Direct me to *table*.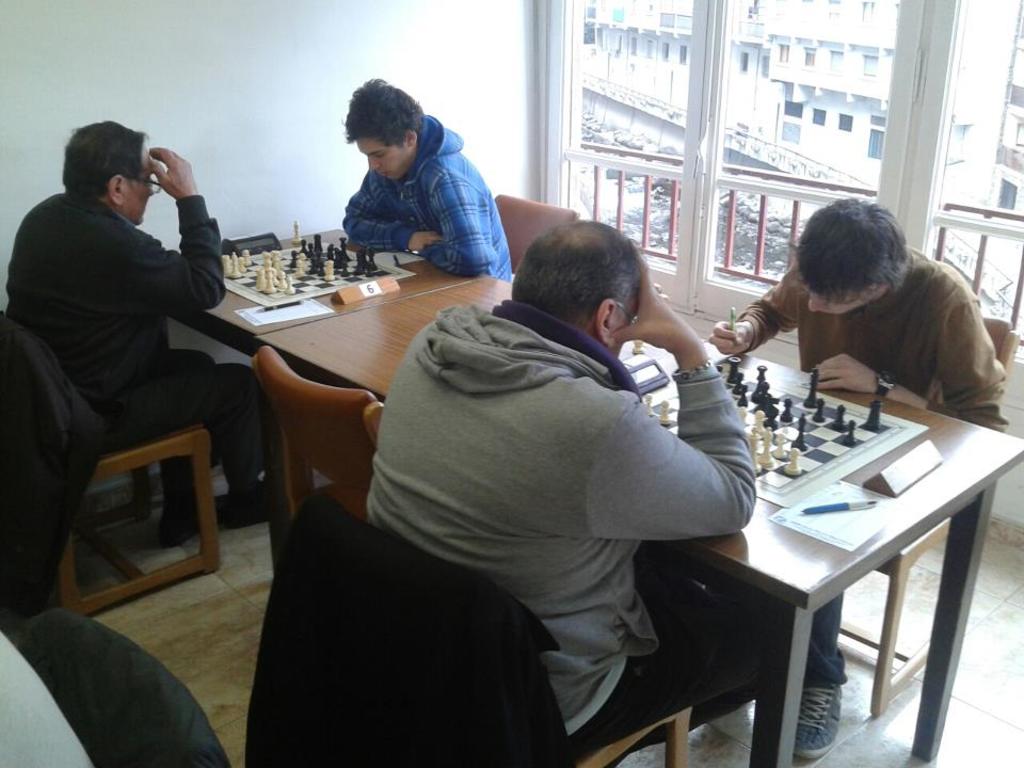
Direction: <region>172, 223, 482, 355</region>.
